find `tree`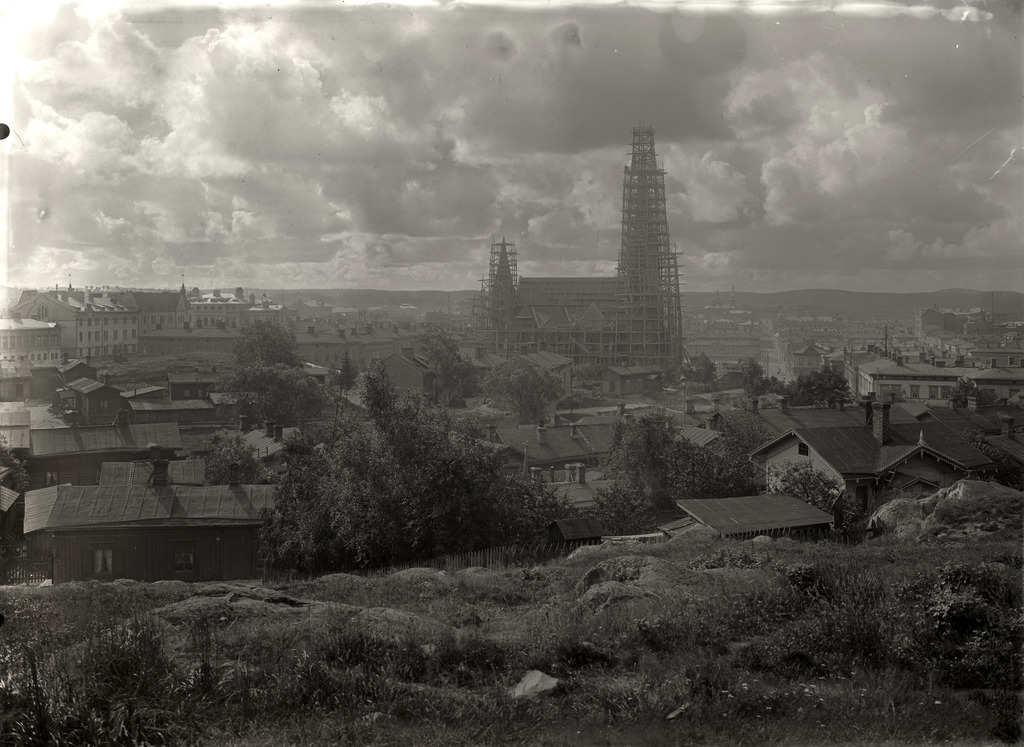
BBox(690, 352, 719, 385)
